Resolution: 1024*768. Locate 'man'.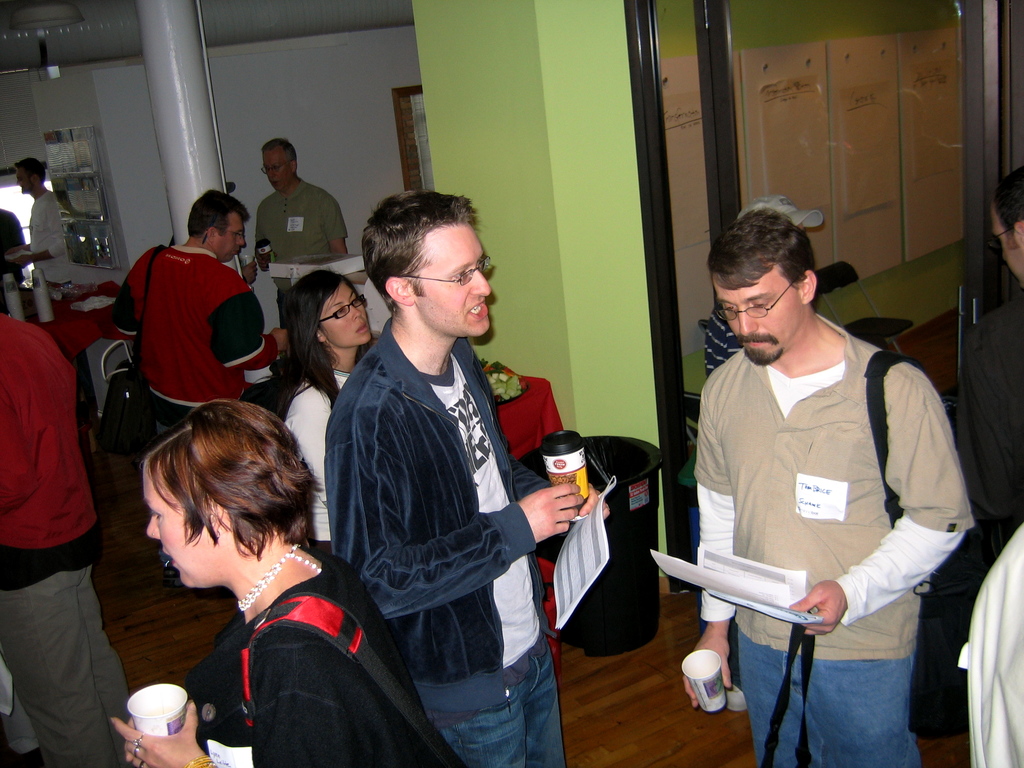
{"x1": 112, "y1": 188, "x2": 291, "y2": 574}.
